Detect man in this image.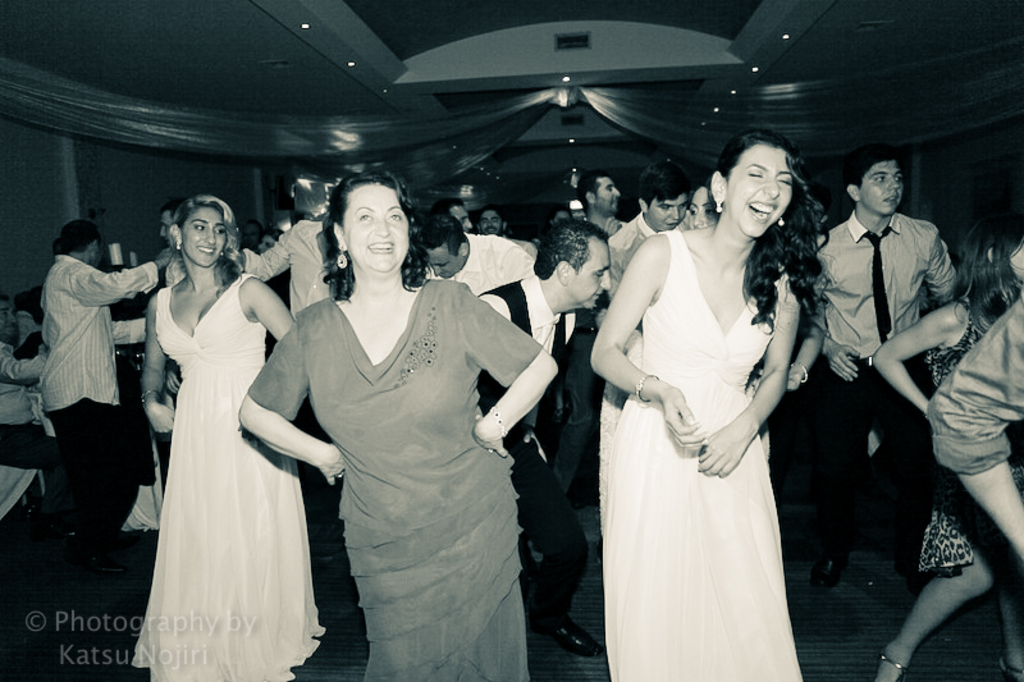
Detection: <box>236,202,342,311</box>.
